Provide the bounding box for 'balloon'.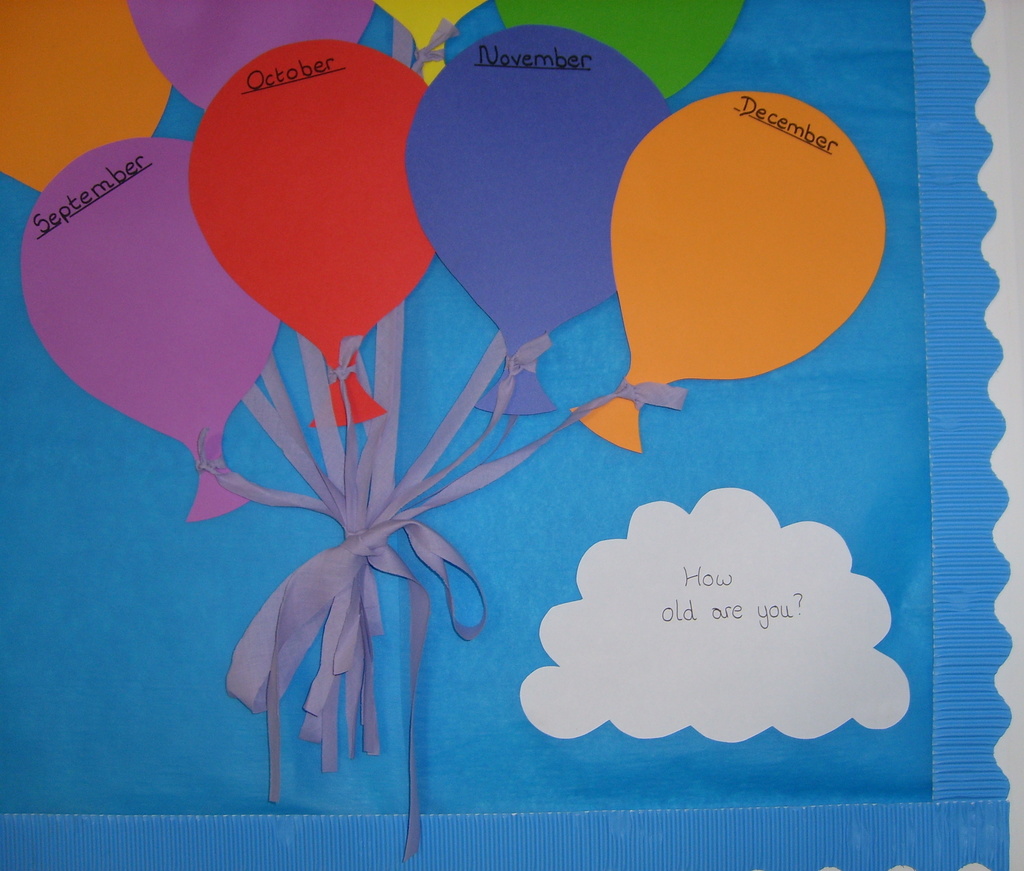
bbox=(0, 0, 171, 194).
